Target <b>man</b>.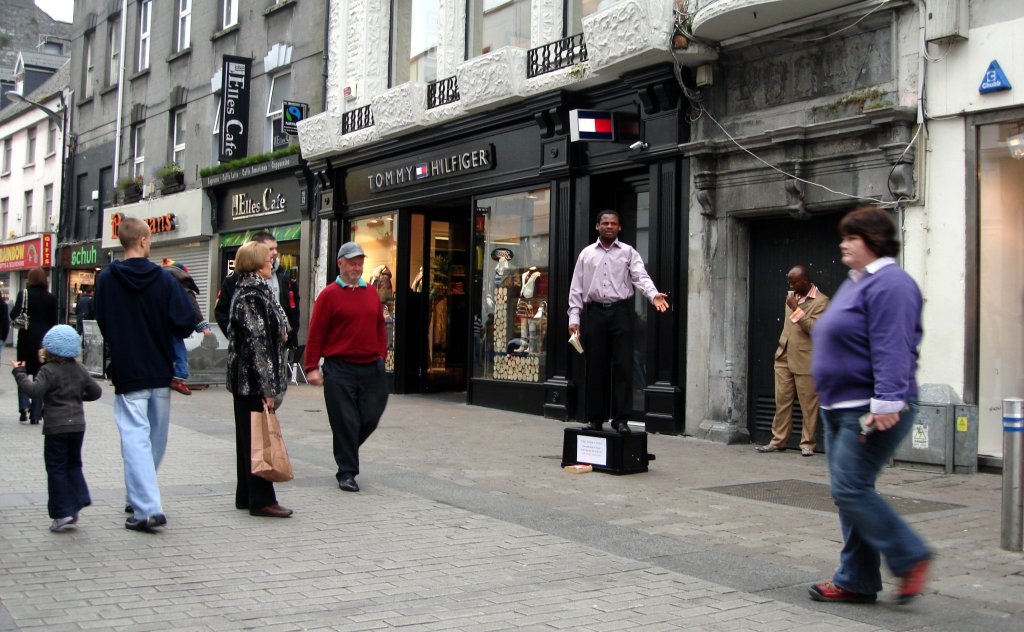
Target region: l=564, t=210, r=674, b=435.
